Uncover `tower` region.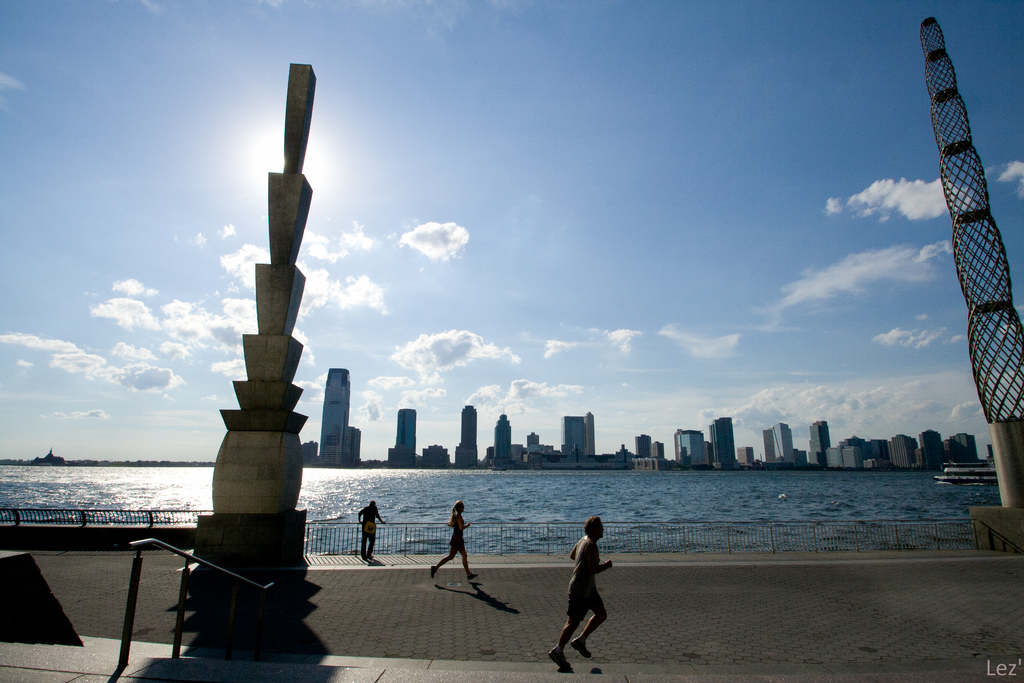
Uncovered: bbox=[805, 418, 829, 468].
